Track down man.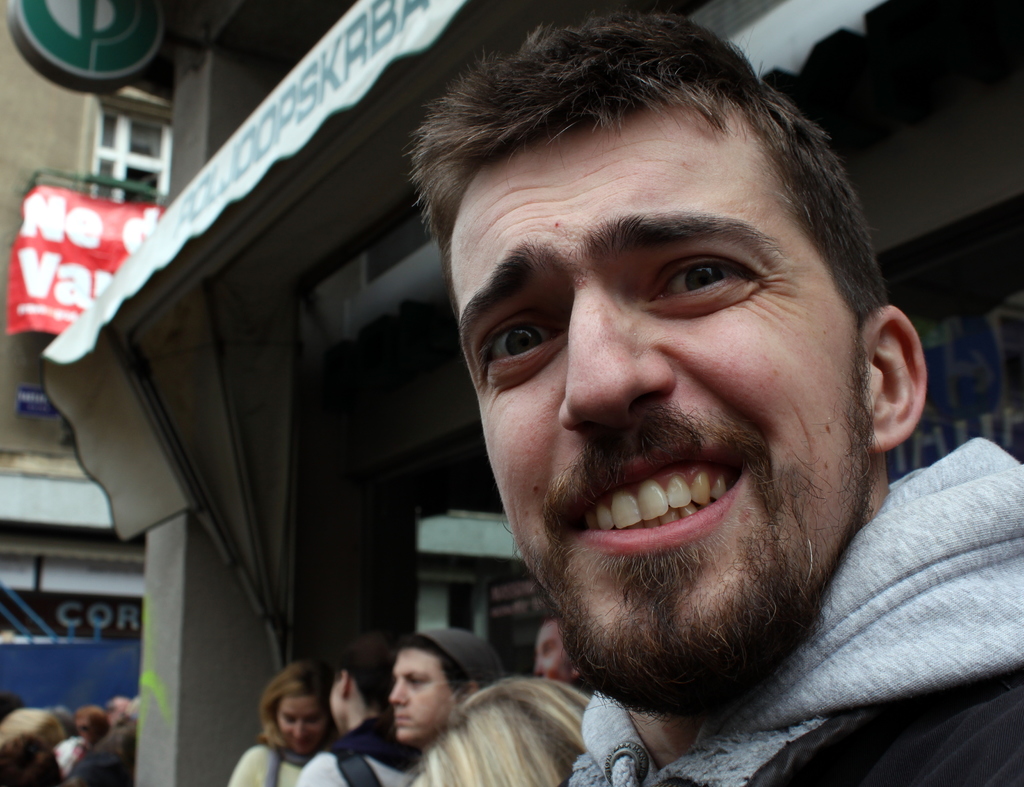
Tracked to (296,33,1023,775).
